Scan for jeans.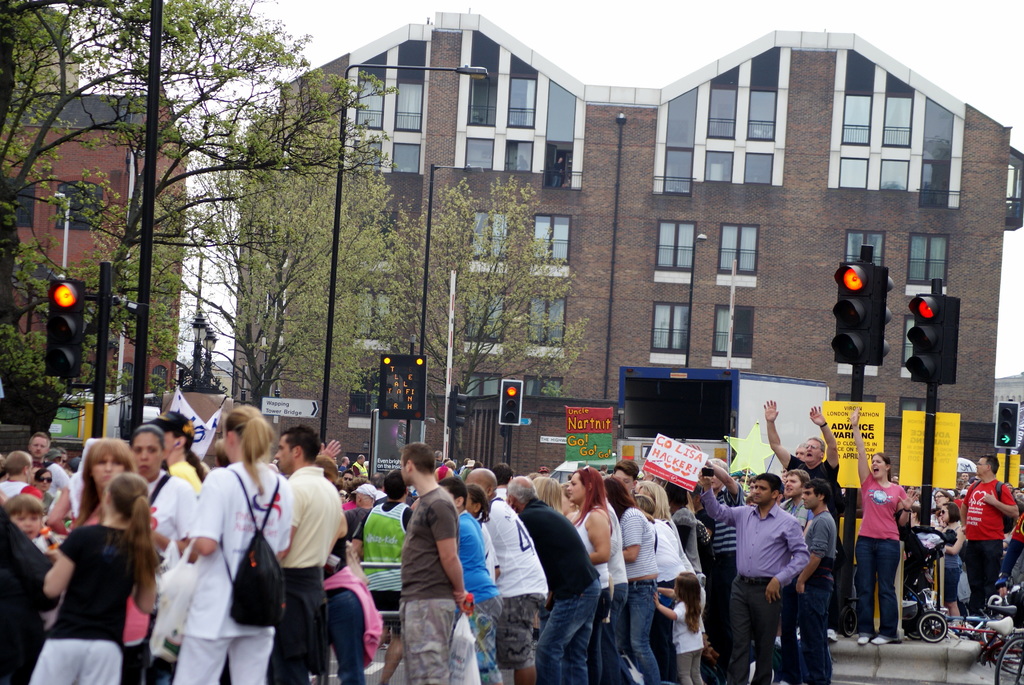
Scan result: (326, 585, 365, 684).
